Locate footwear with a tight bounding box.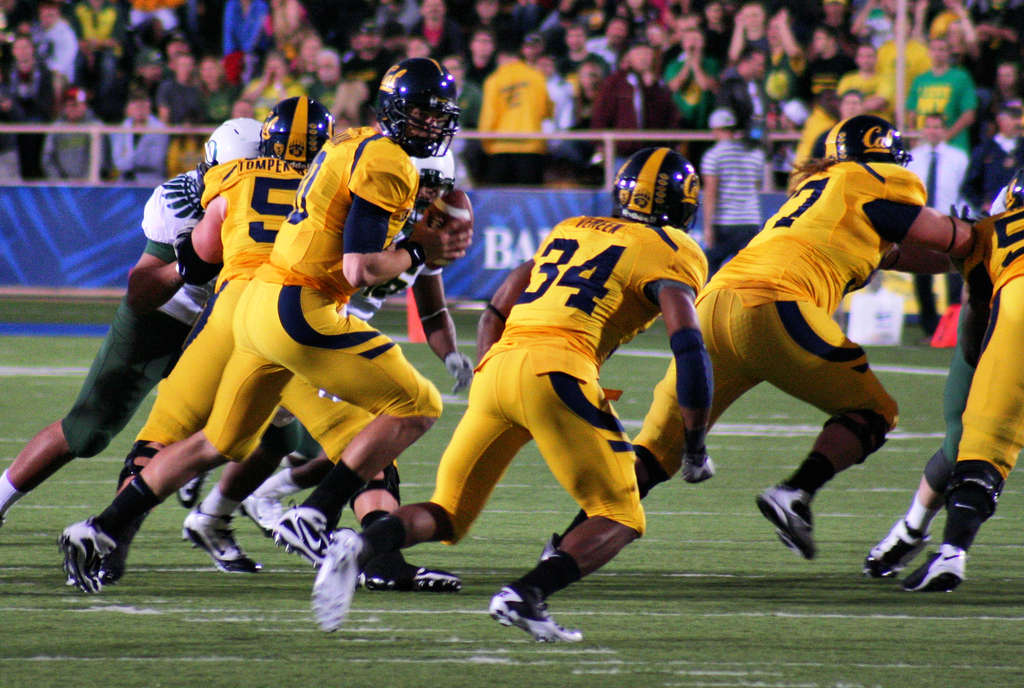
Rect(867, 518, 934, 580).
